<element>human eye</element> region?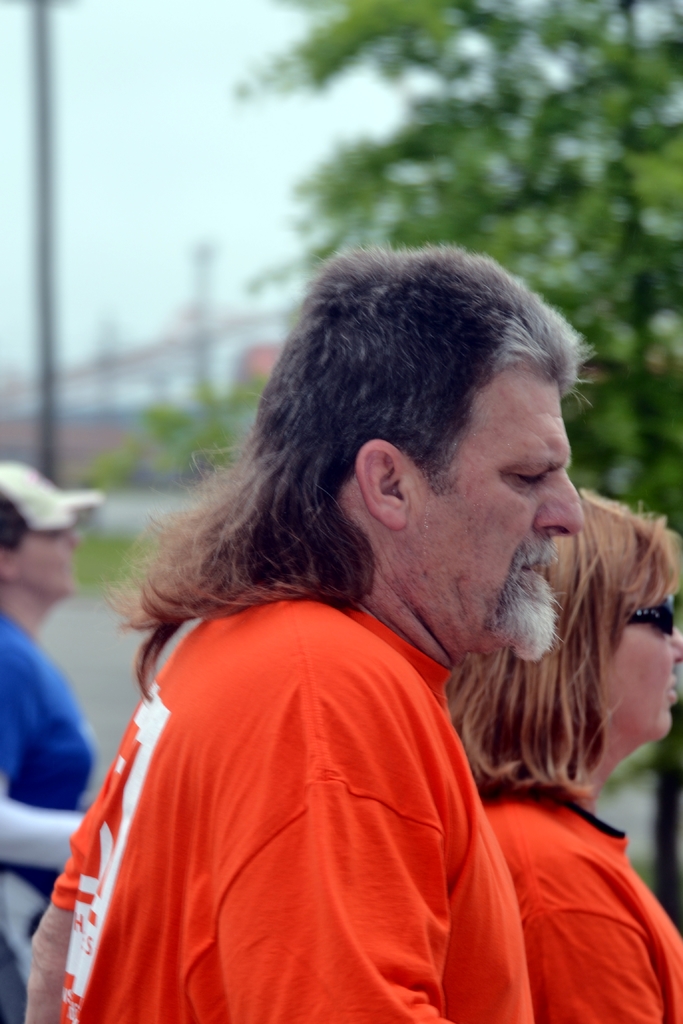
{"left": 507, "top": 462, "right": 551, "bottom": 490}
